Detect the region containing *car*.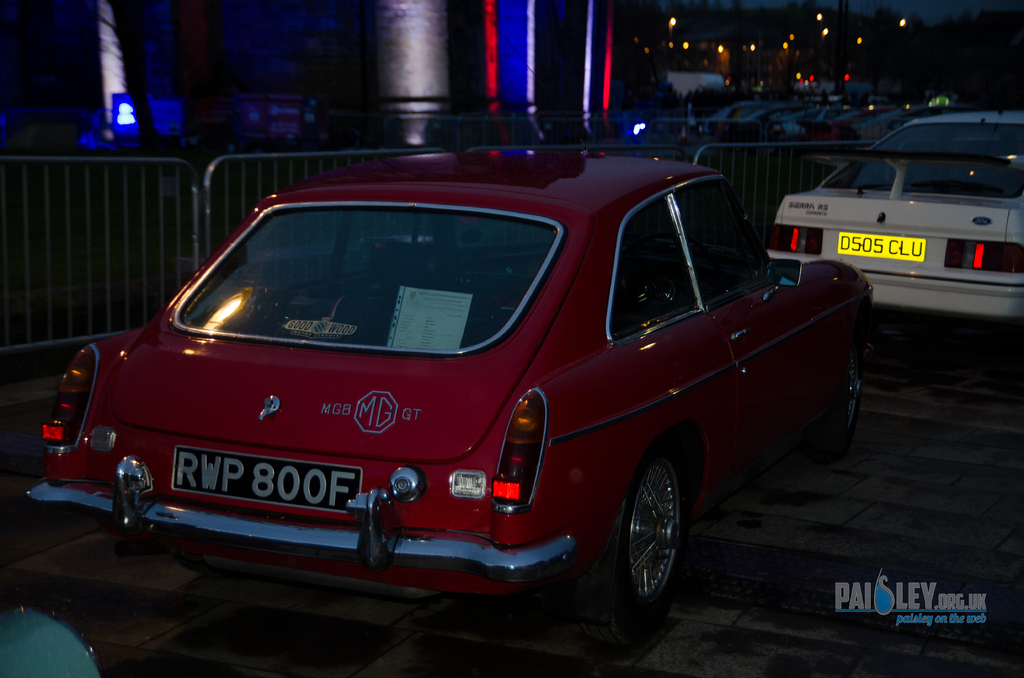
region(770, 108, 1023, 327).
